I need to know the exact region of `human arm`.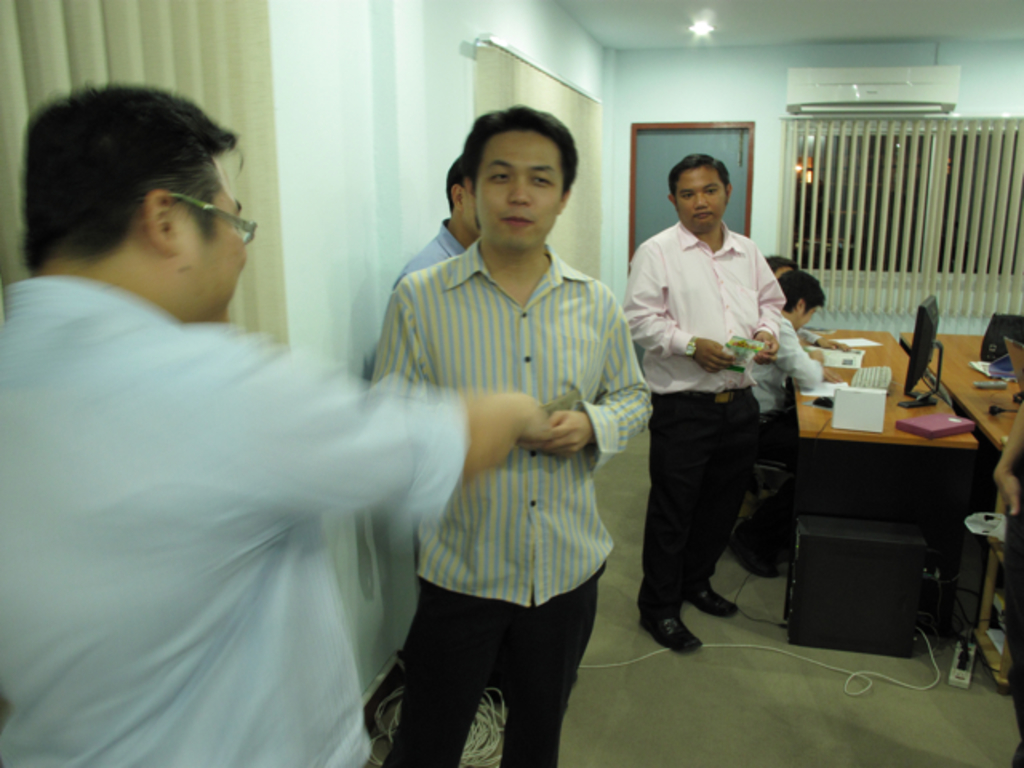
Region: left=526, top=299, right=654, bottom=470.
